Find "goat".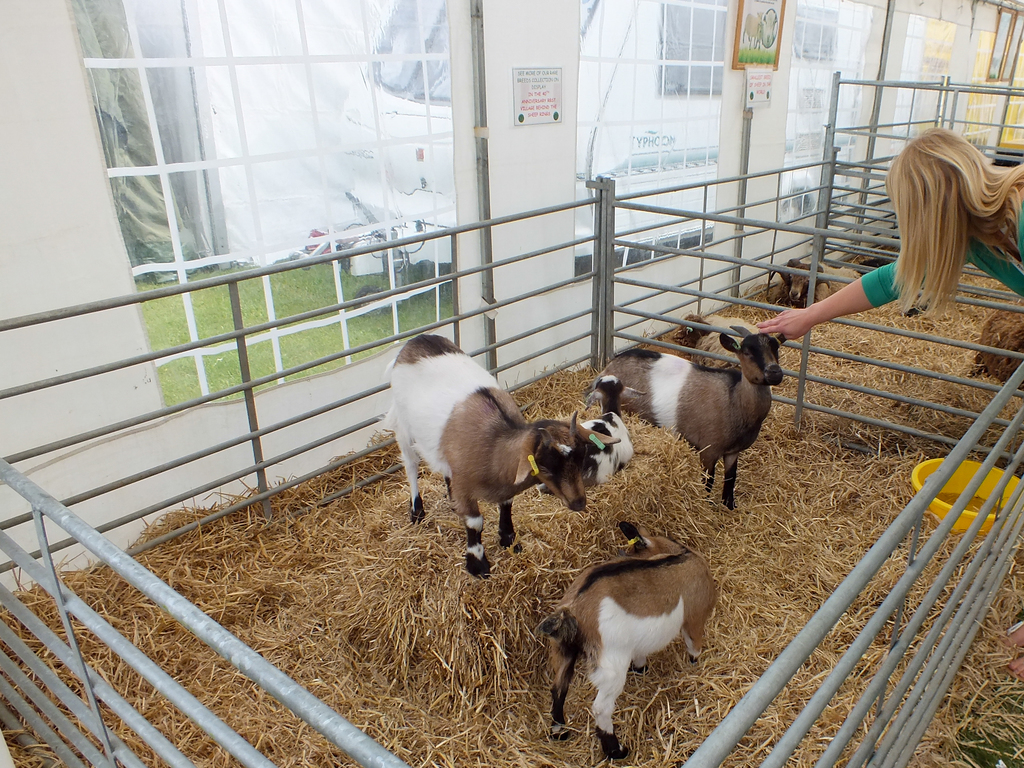
box(374, 332, 598, 580).
